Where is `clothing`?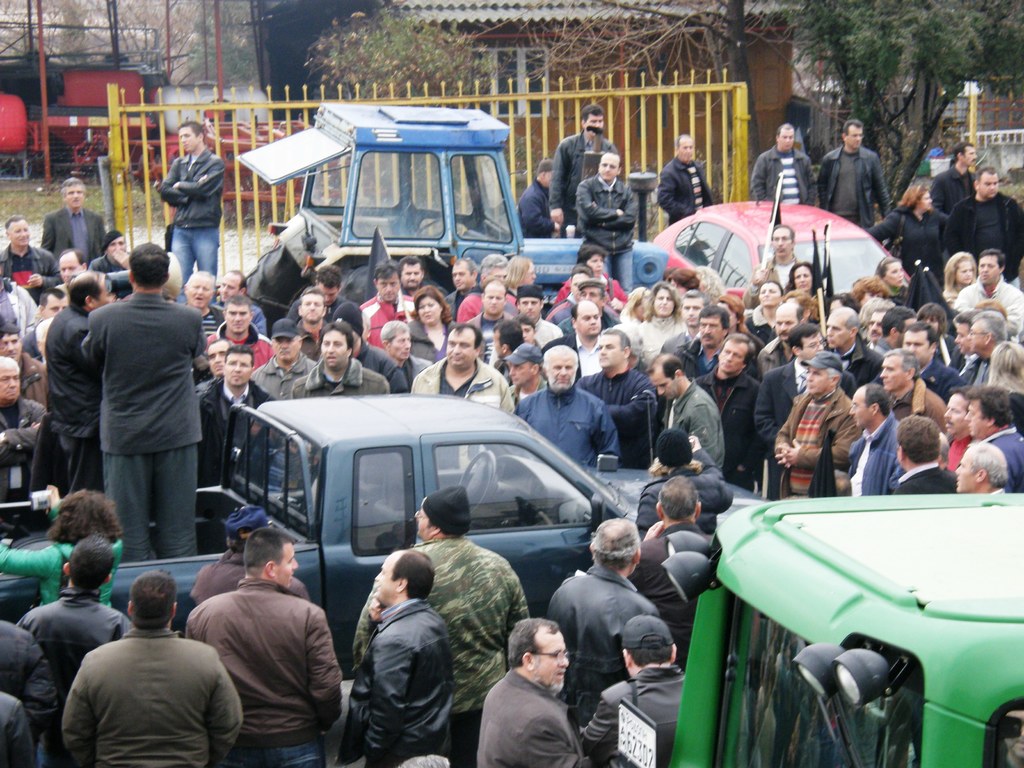
l=817, t=148, r=892, b=232.
